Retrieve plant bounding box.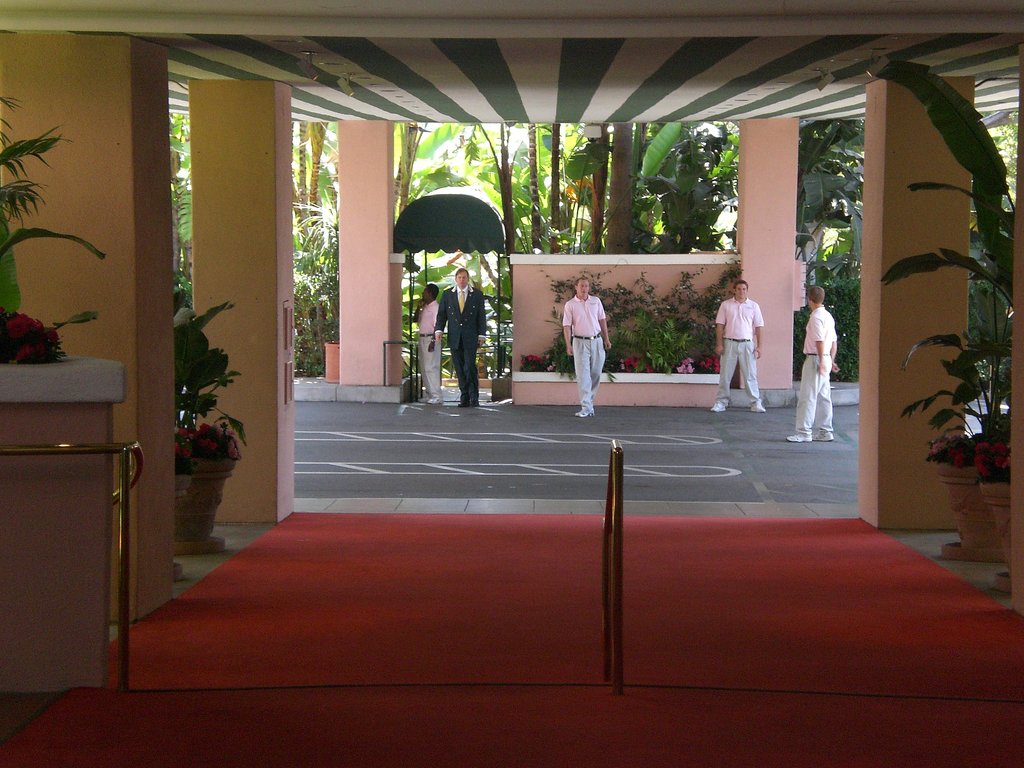
Bounding box: BBox(516, 353, 545, 372).
